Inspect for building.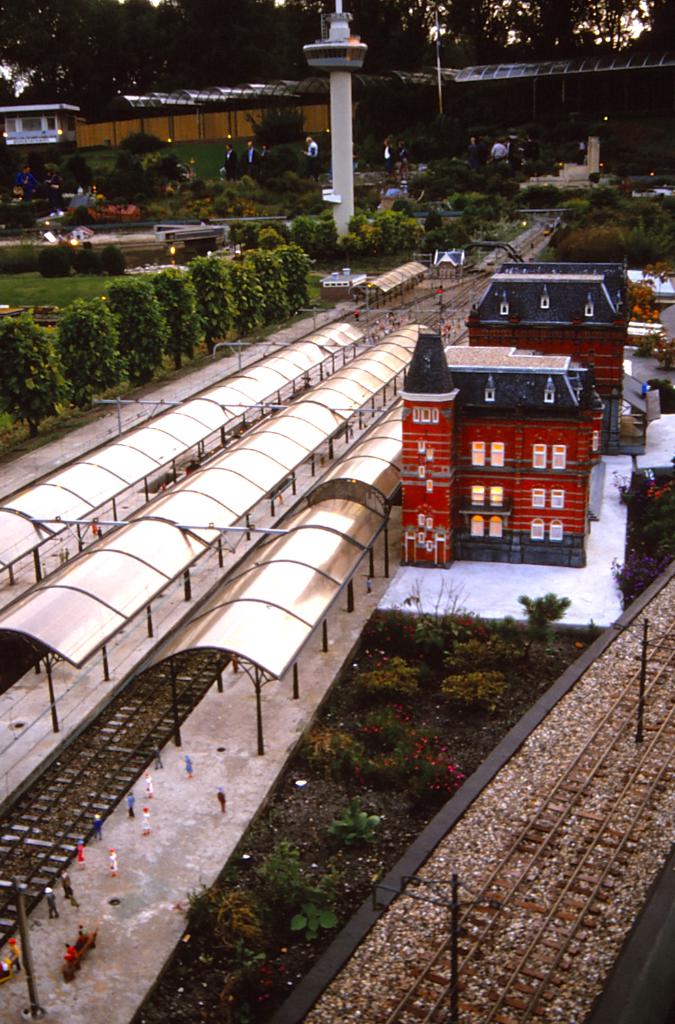
Inspection: [left=473, top=269, right=640, bottom=442].
